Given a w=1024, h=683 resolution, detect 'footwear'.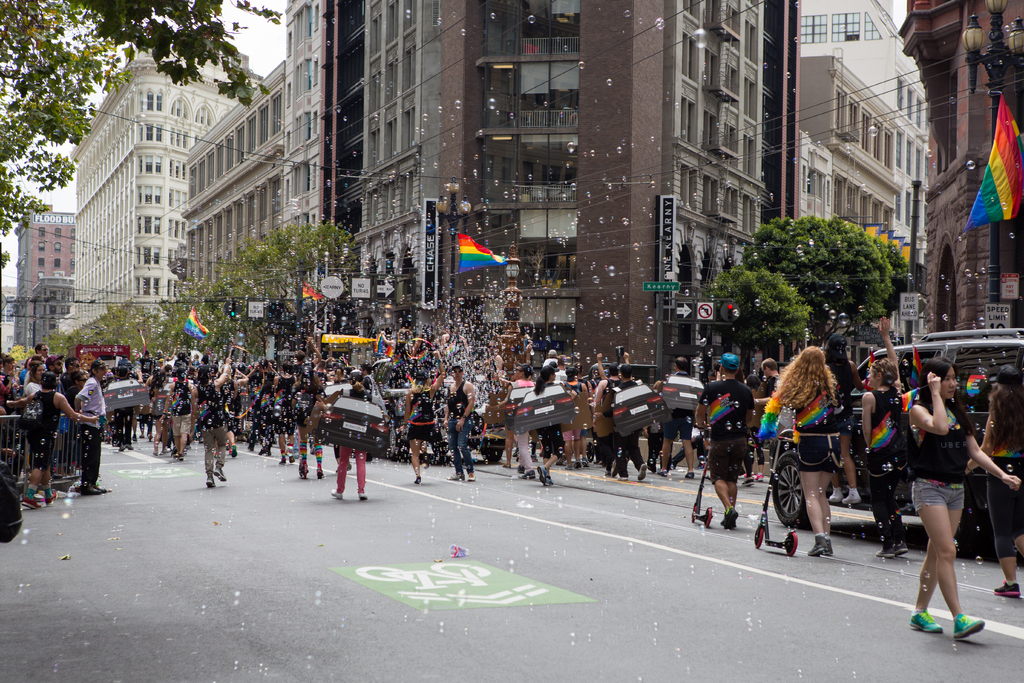
region(469, 477, 473, 479).
